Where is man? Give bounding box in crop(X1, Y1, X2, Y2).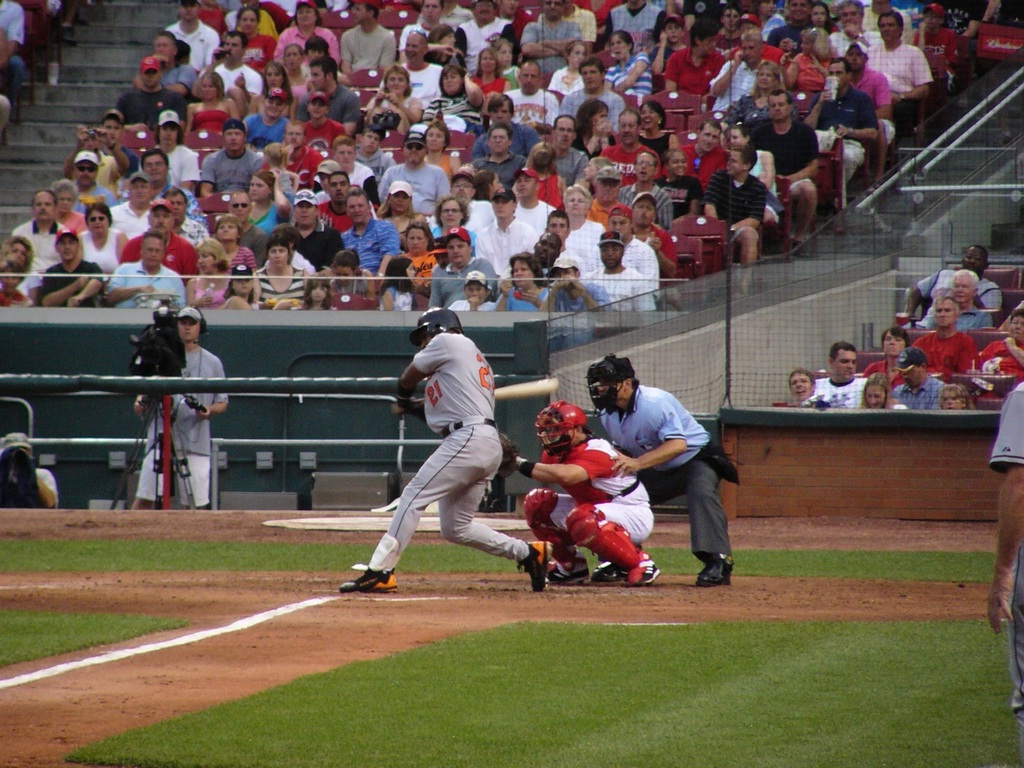
crop(114, 171, 157, 239).
